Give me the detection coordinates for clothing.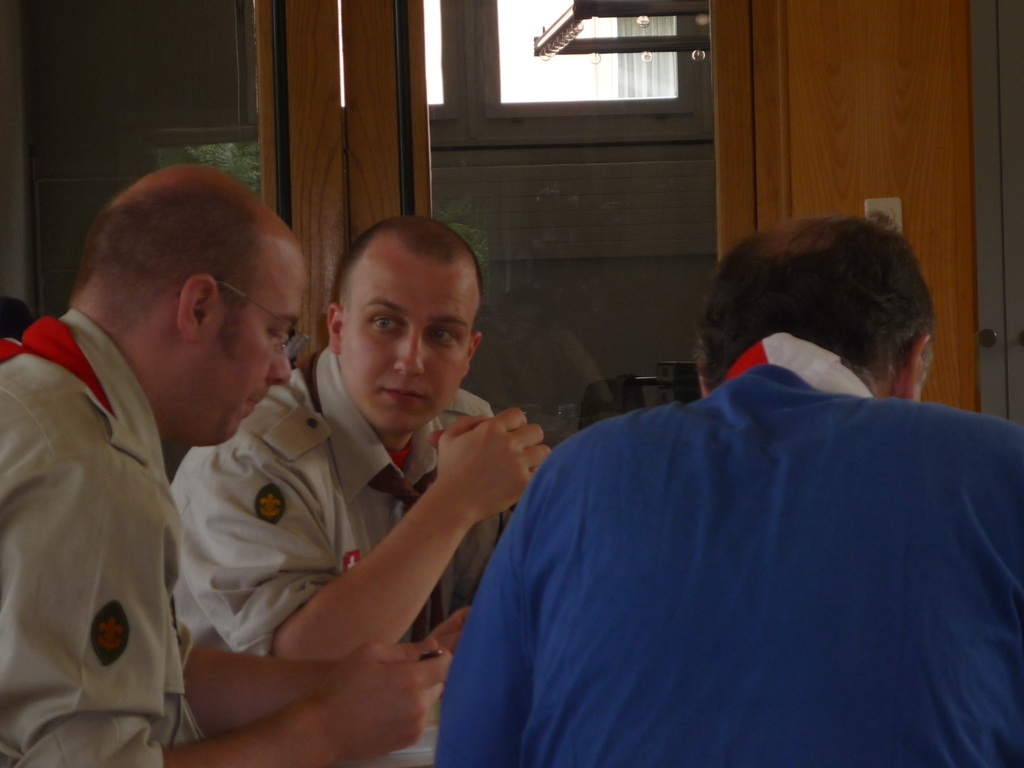
x1=161 y1=348 x2=524 y2=762.
